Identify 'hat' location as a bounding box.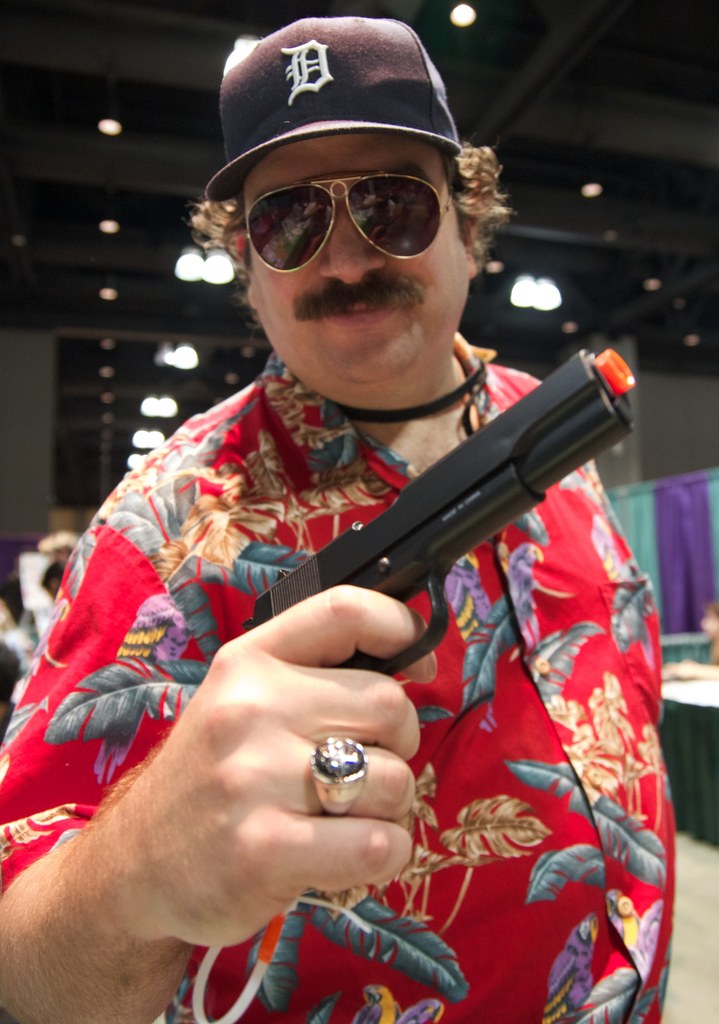
x1=202 y1=18 x2=465 y2=206.
